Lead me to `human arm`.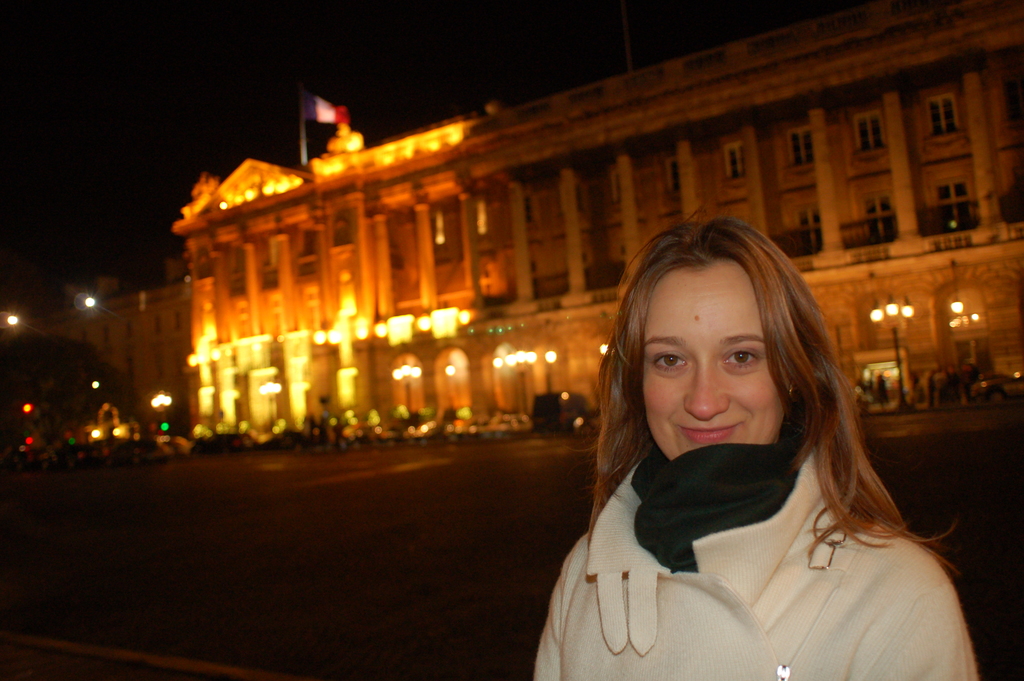
Lead to left=854, top=558, right=978, bottom=680.
